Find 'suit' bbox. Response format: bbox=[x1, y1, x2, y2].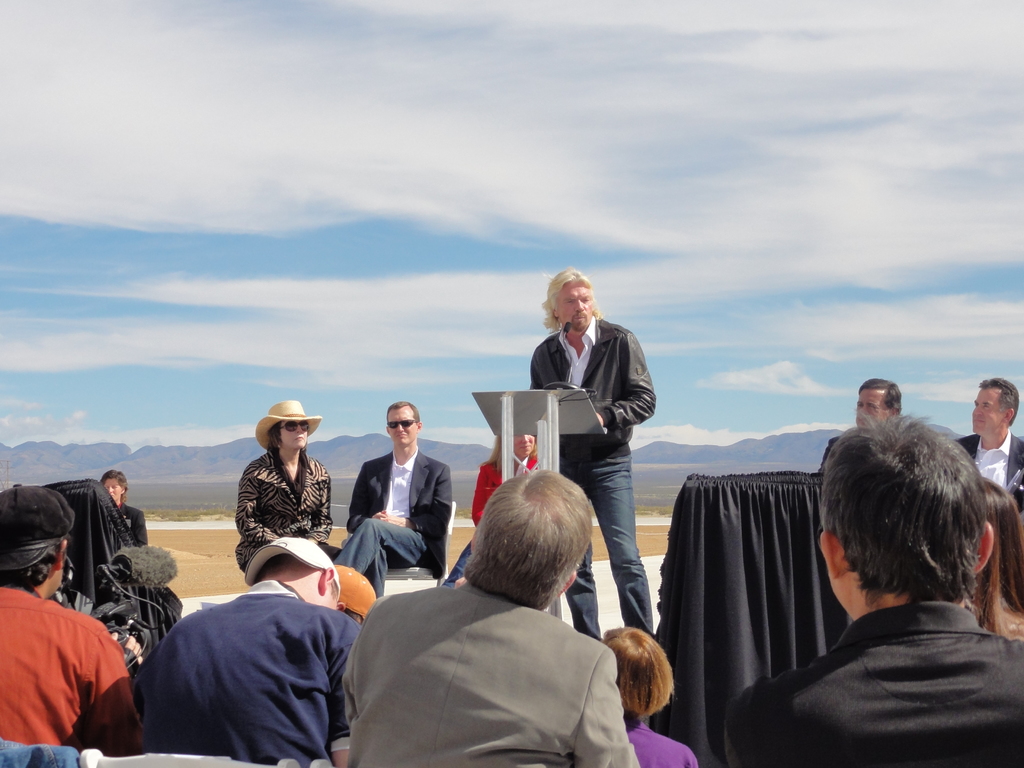
bbox=[816, 424, 859, 470].
